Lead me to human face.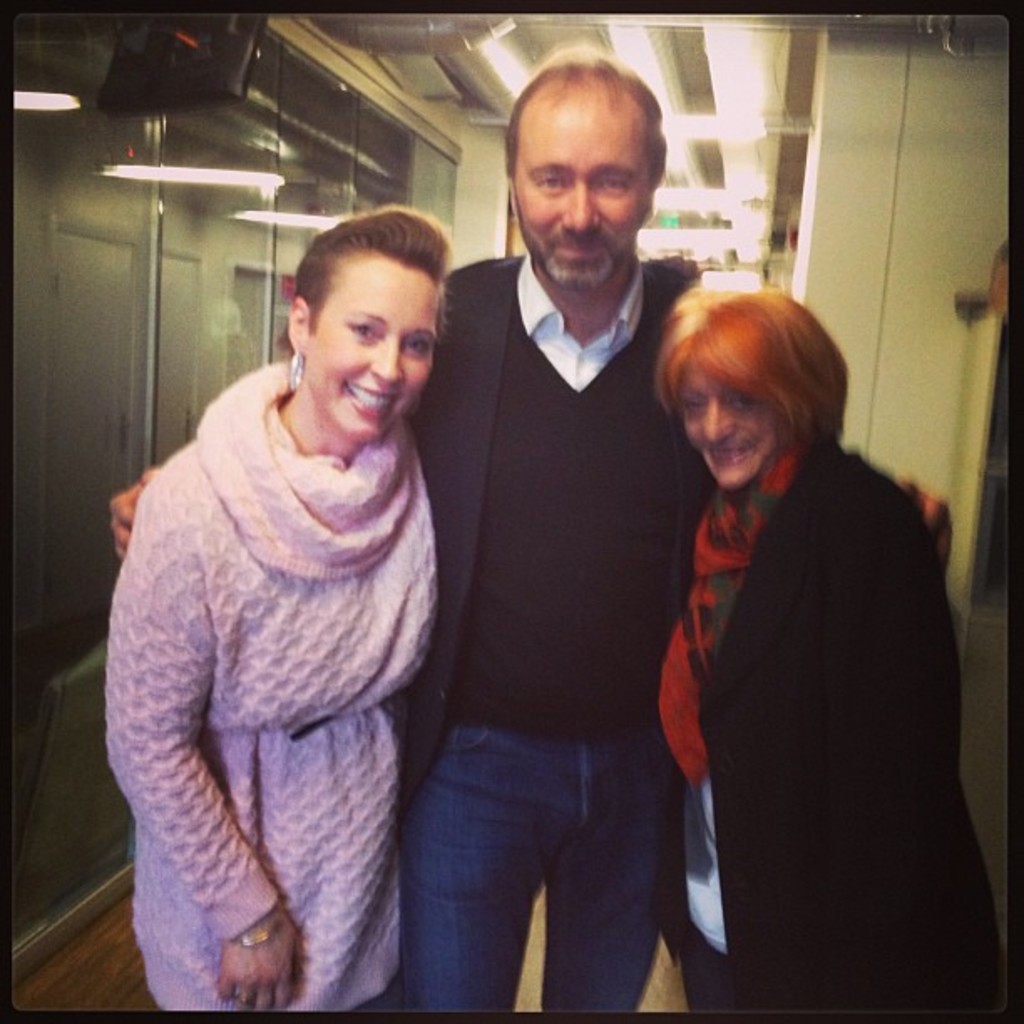
Lead to Rect(296, 261, 445, 443).
